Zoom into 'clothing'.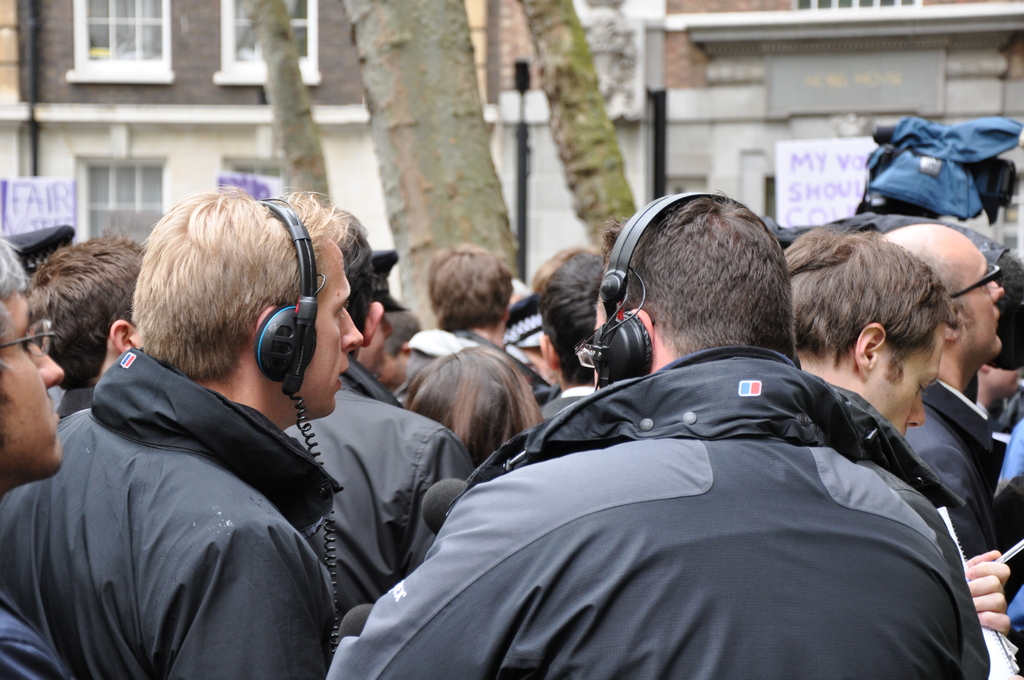
Zoom target: <box>899,379,1023,564</box>.
